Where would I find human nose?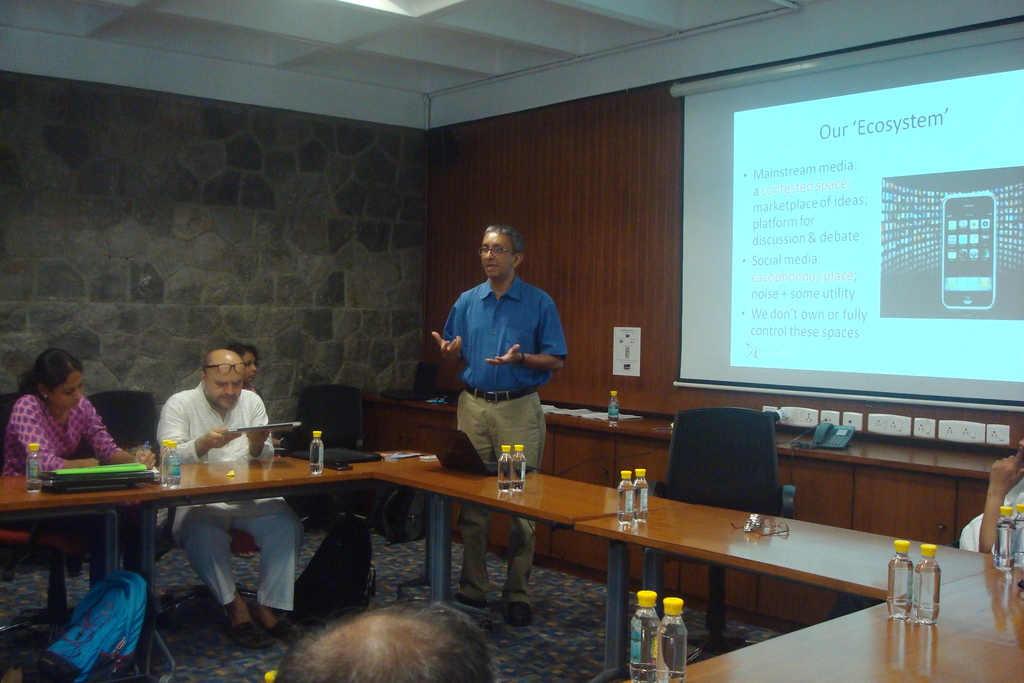
At (486, 252, 493, 264).
